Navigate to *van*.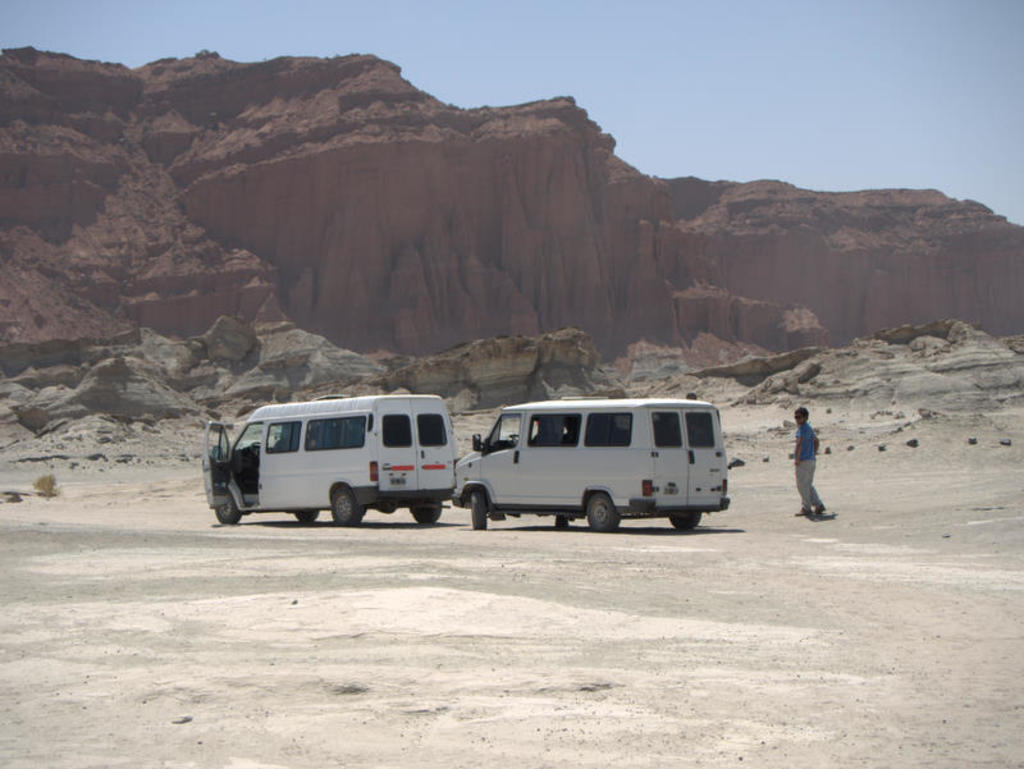
Navigation target: bbox=(200, 400, 461, 527).
